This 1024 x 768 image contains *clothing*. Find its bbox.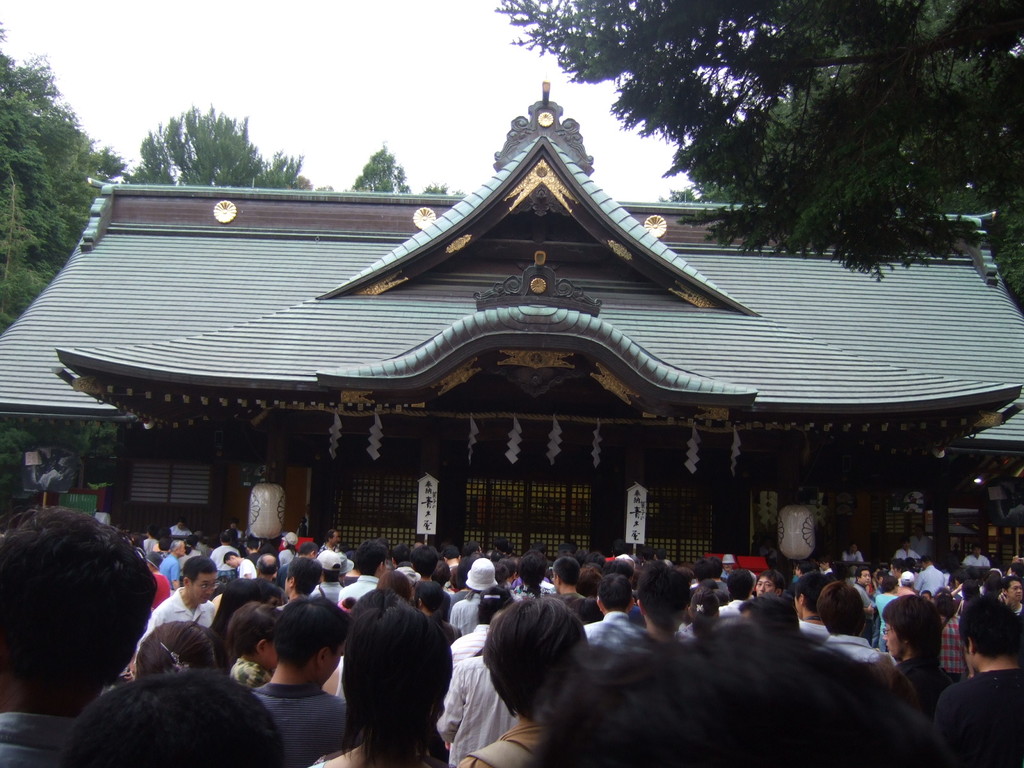
x1=578, y1=609, x2=650, y2=651.
